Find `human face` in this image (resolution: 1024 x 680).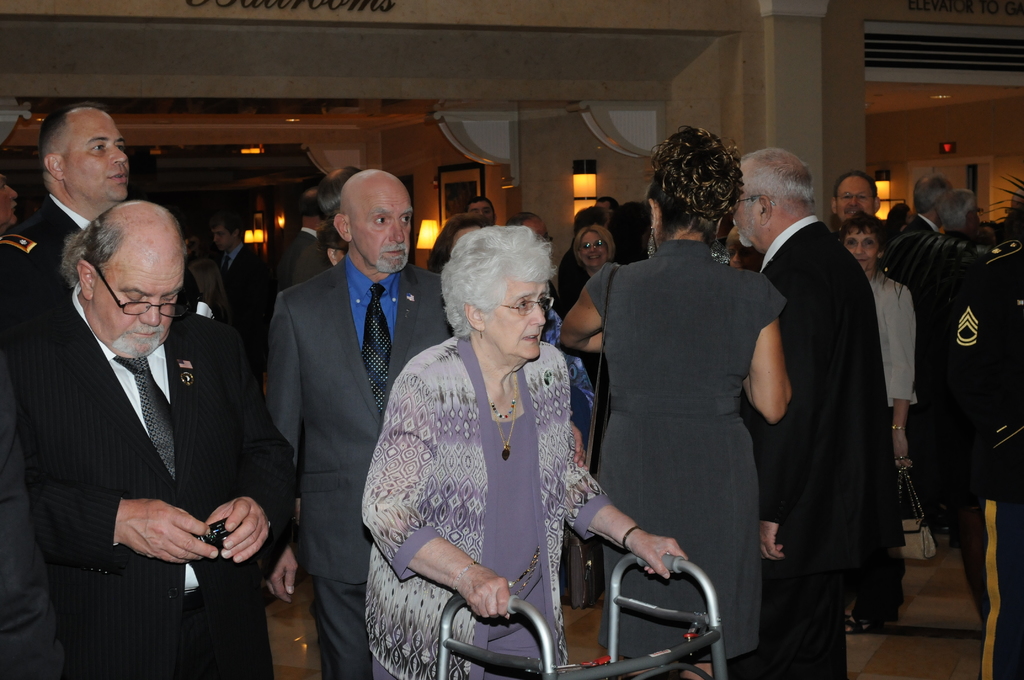
Rect(836, 183, 872, 219).
